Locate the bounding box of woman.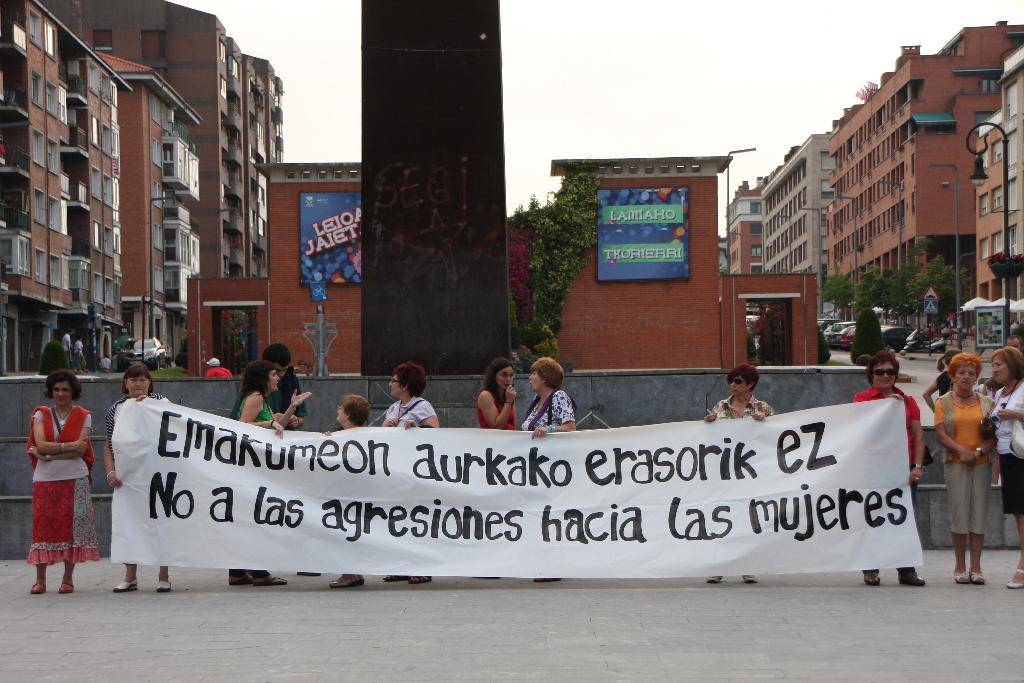
Bounding box: (321,393,370,591).
